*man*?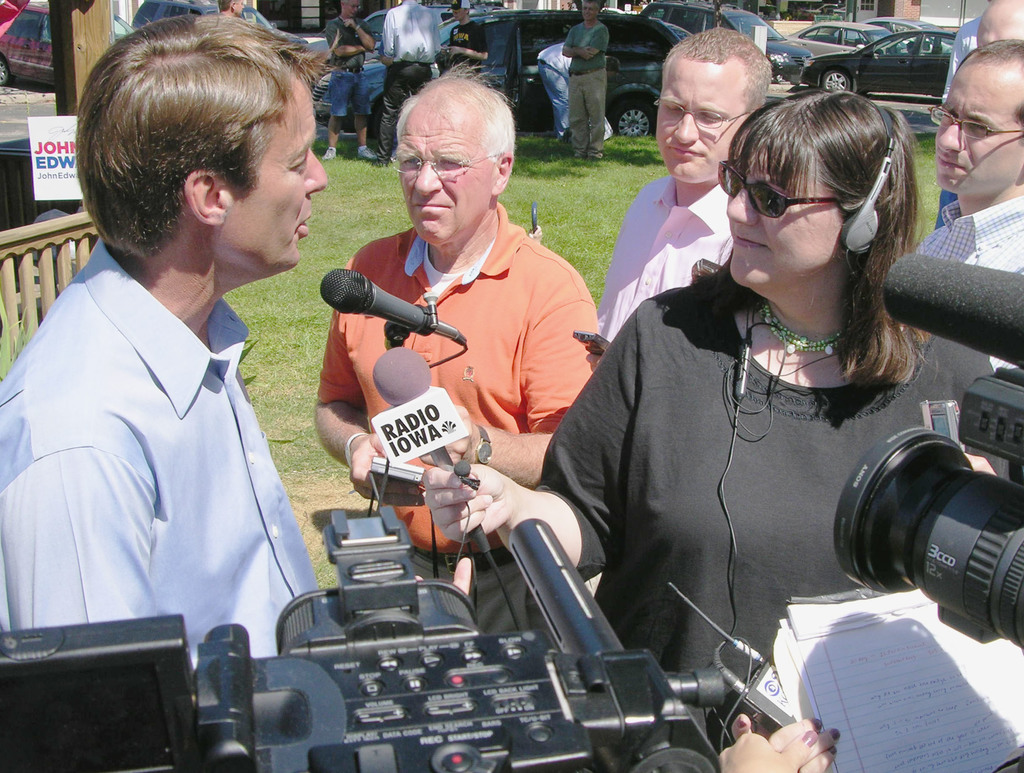
582:22:856:621
